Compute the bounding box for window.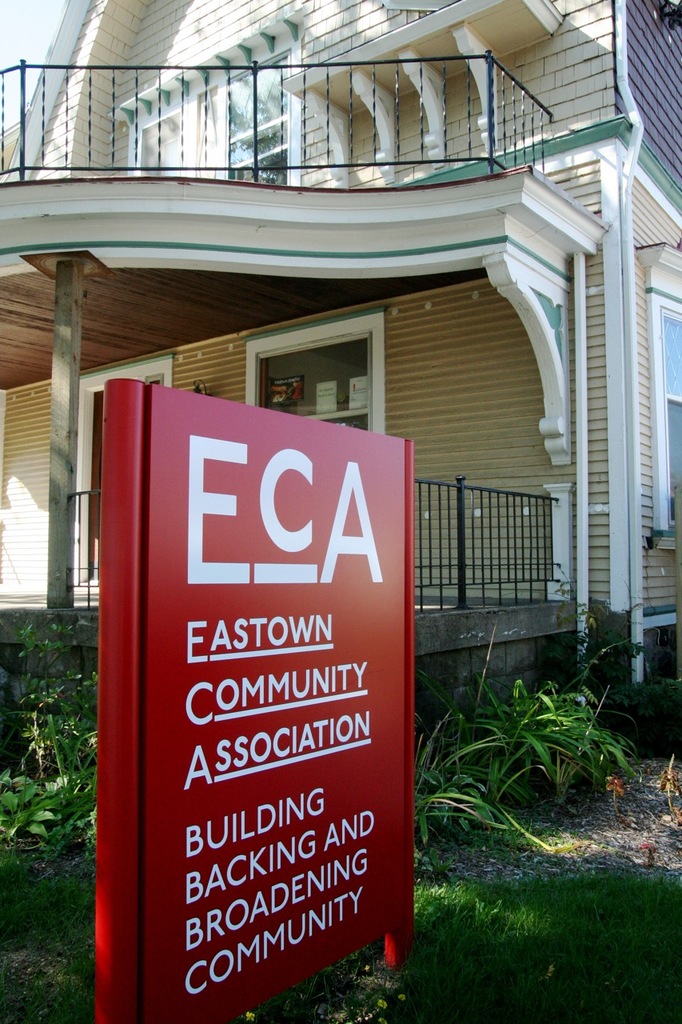
{"x1": 221, "y1": 50, "x2": 291, "y2": 185}.
